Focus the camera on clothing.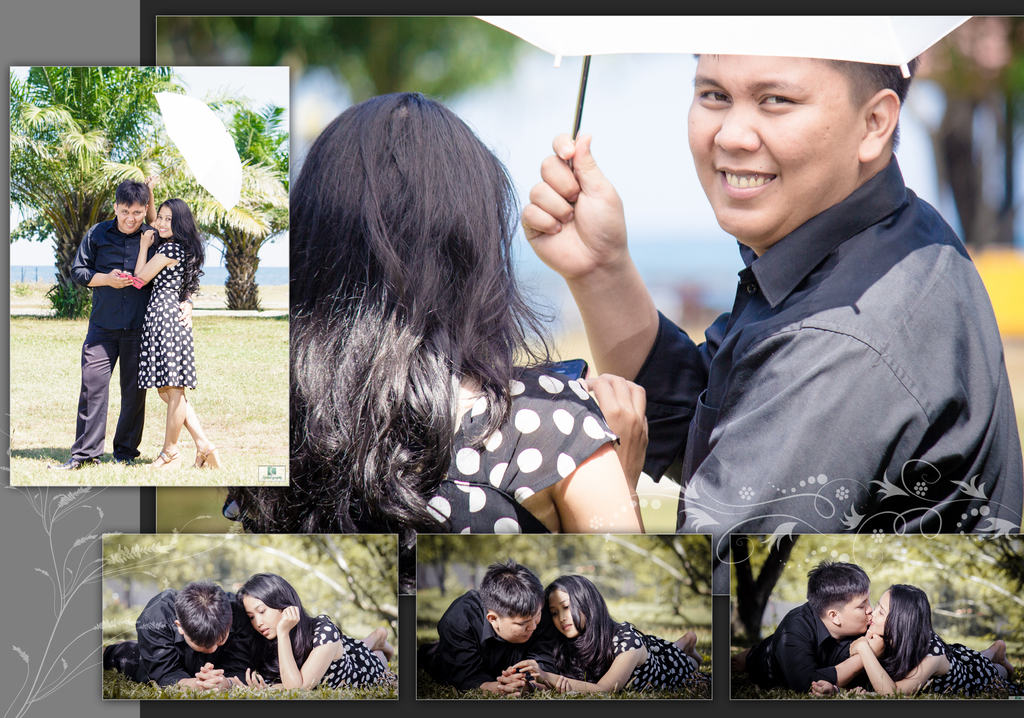
Focus region: box=[554, 621, 699, 698].
